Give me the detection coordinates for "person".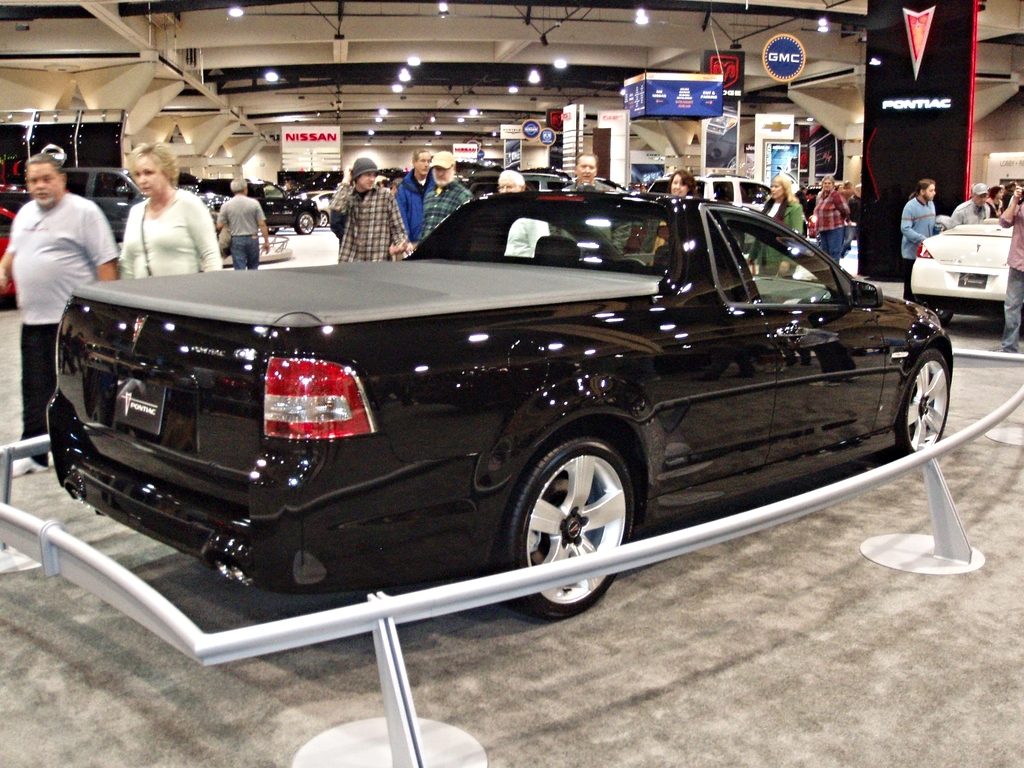
locate(207, 173, 277, 268).
